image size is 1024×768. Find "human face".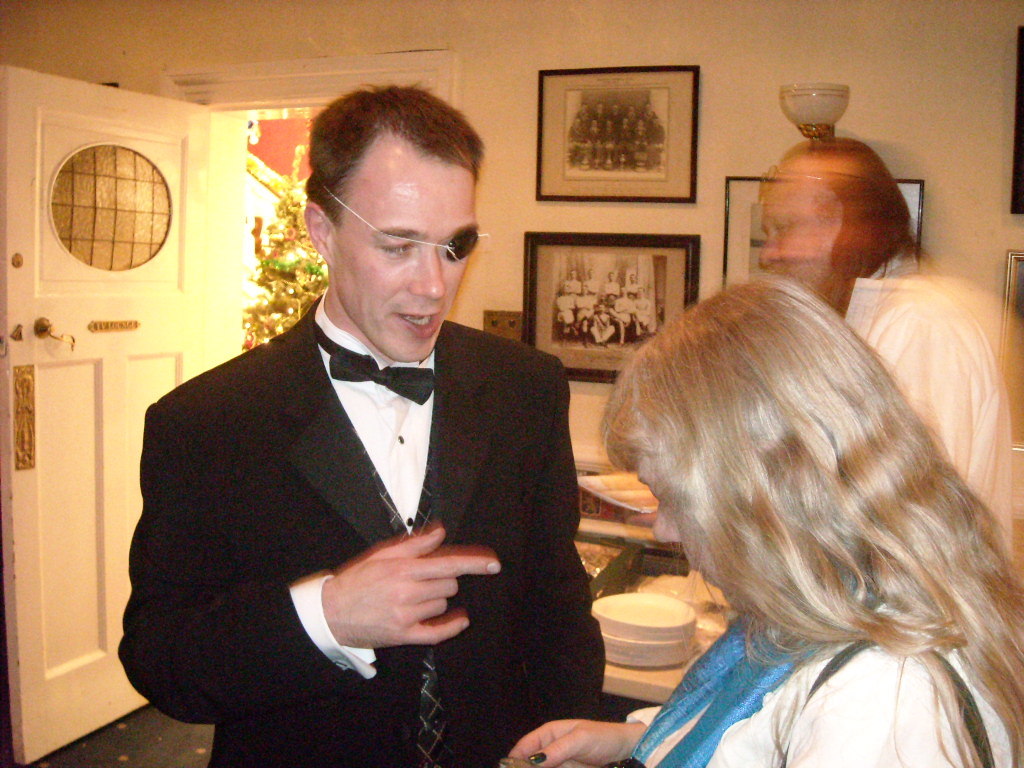
Rect(331, 130, 487, 358).
